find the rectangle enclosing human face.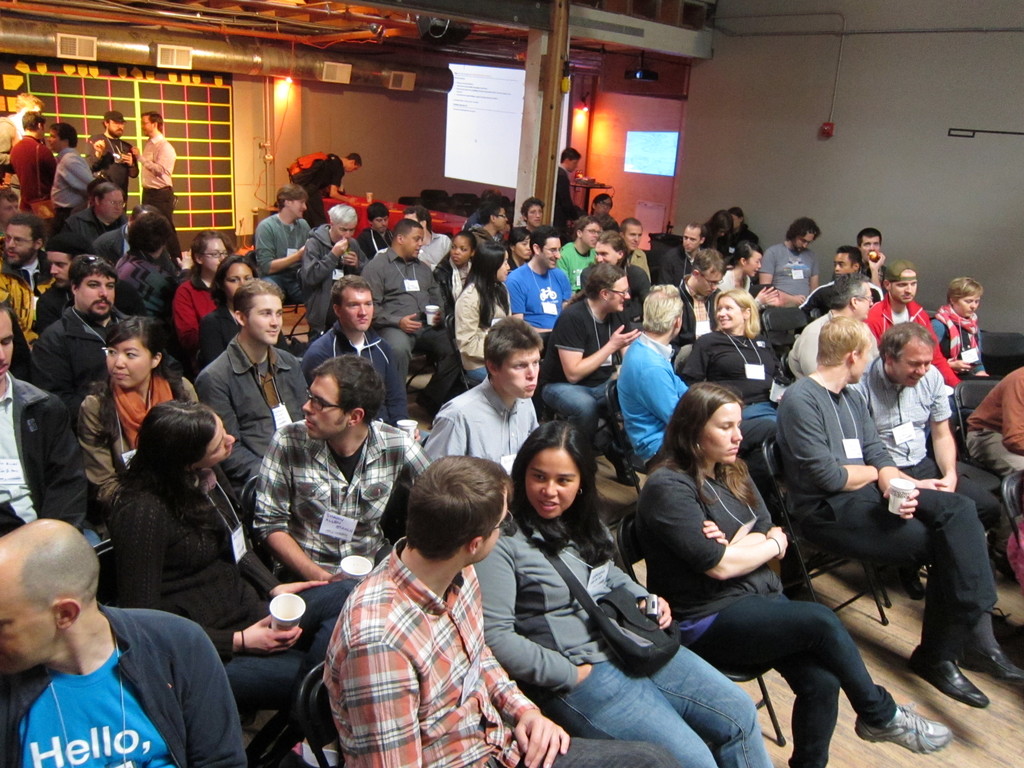
[333,218,359,245].
